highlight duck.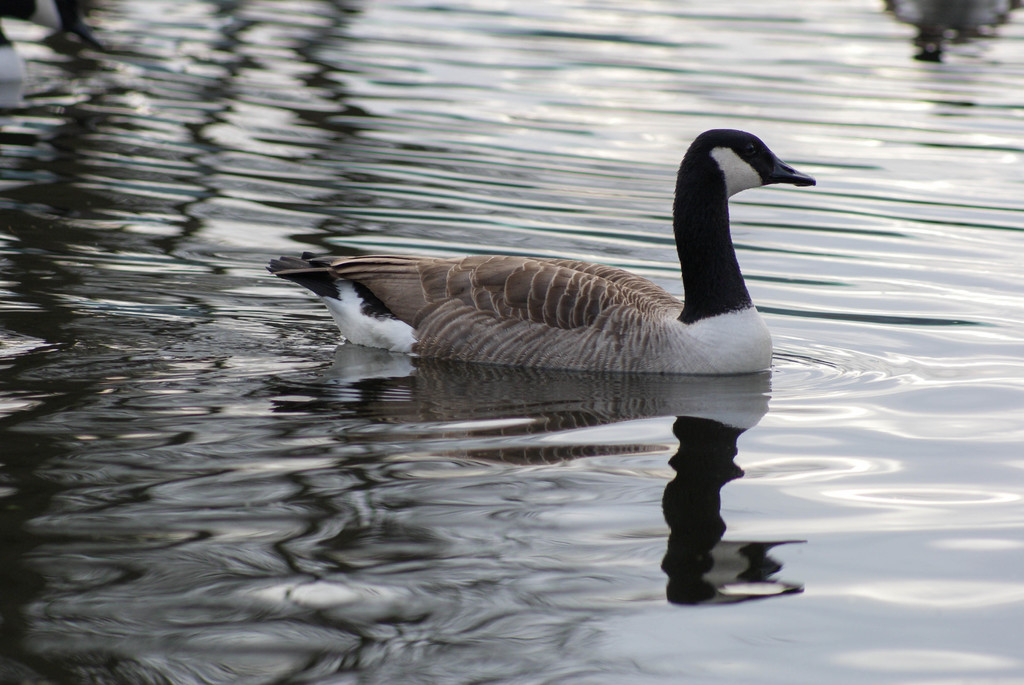
Highlighted region: [left=266, top=129, right=829, bottom=405].
